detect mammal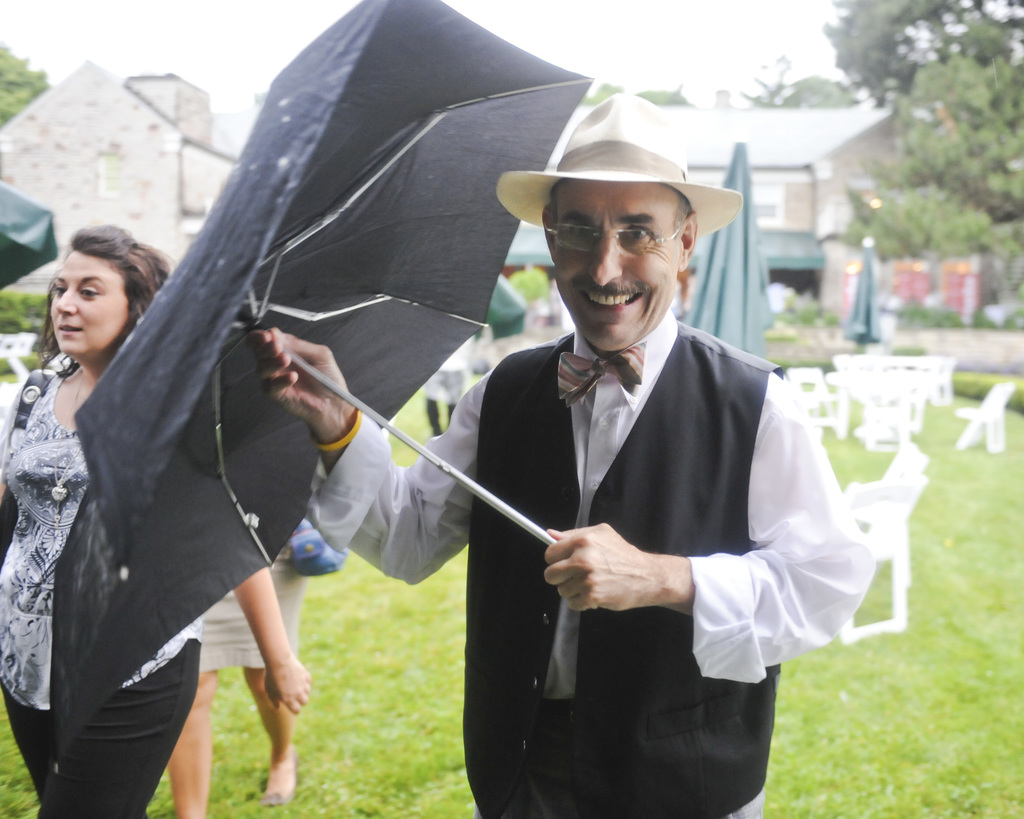
pyautogui.locateOnScreen(420, 332, 475, 428)
